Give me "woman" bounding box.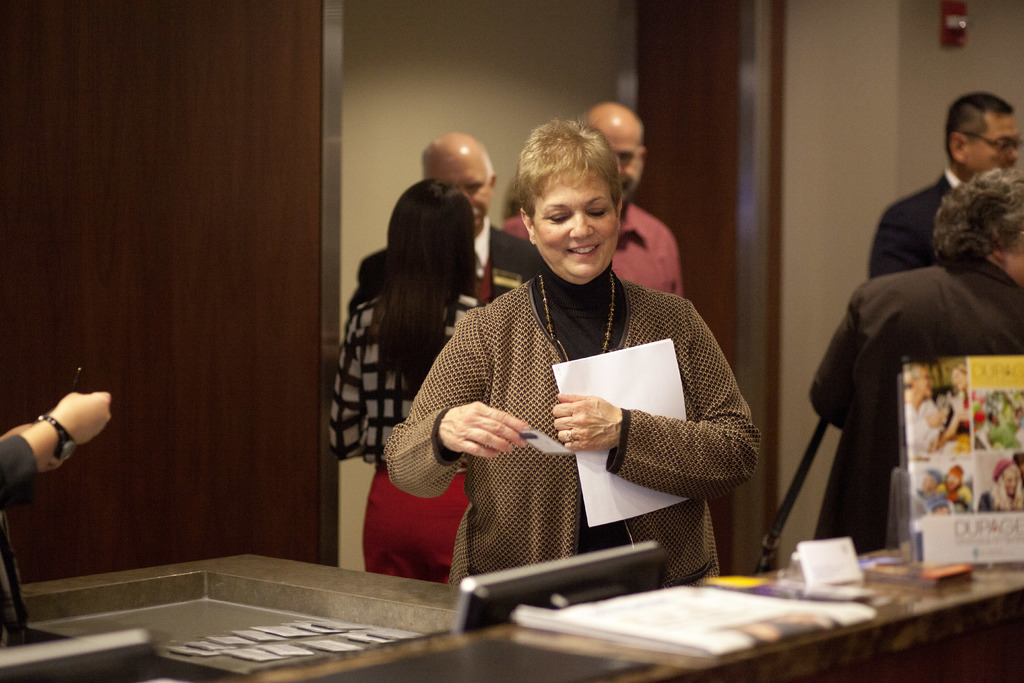
x1=323, y1=181, x2=486, y2=579.
